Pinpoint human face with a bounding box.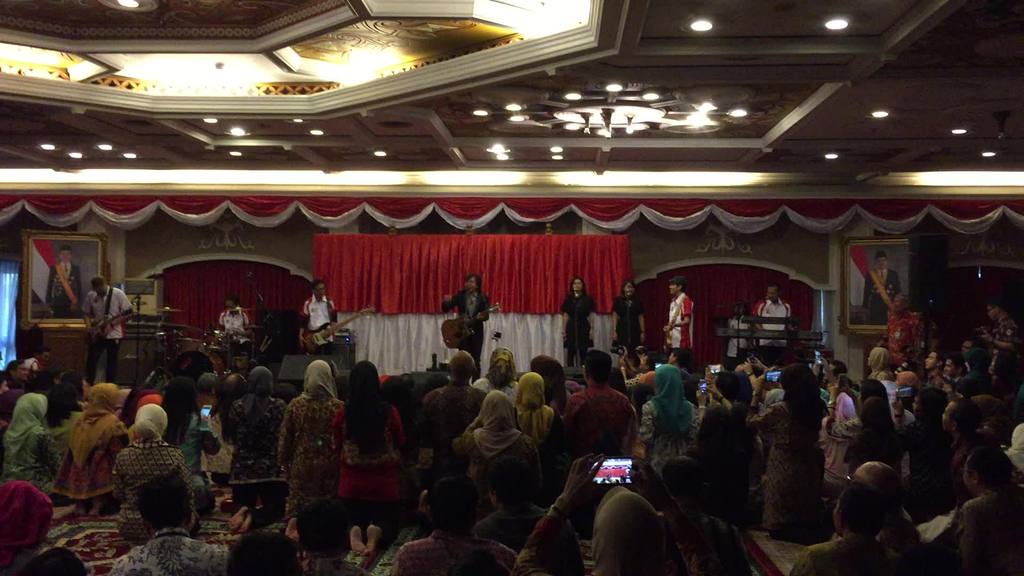
box=[464, 277, 477, 289].
